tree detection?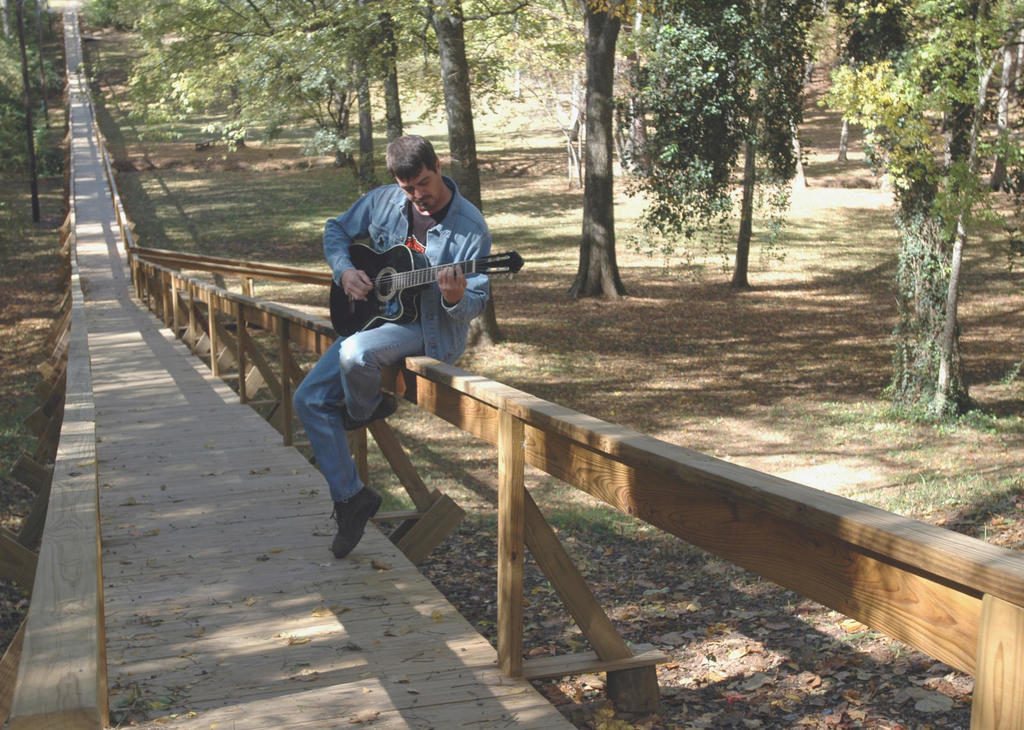
(left=621, top=0, right=826, bottom=288)
